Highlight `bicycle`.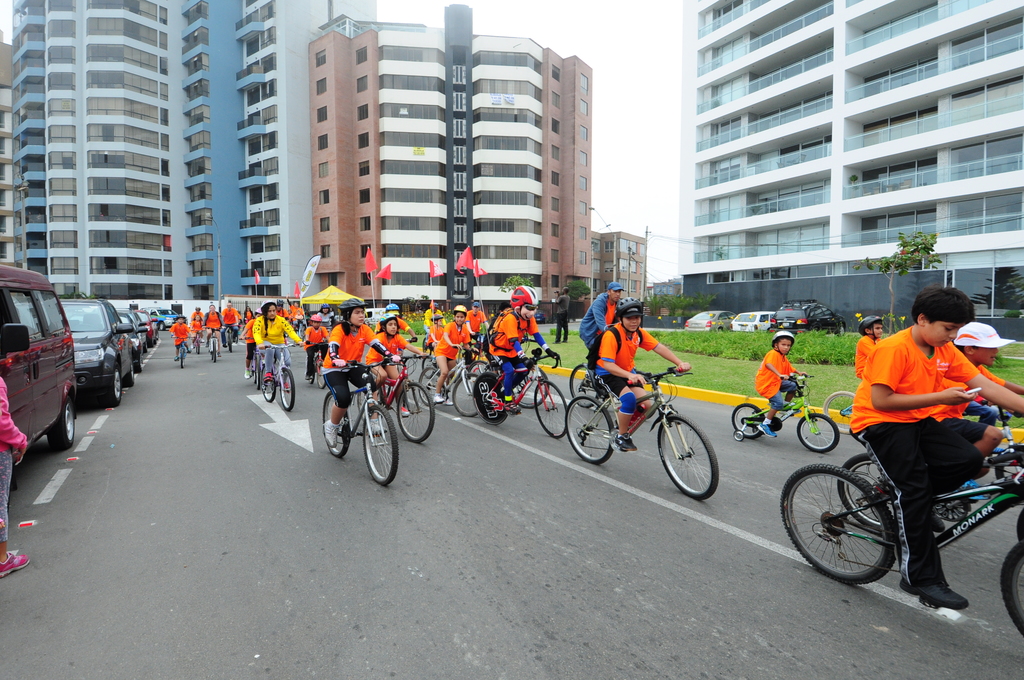
Highlighted region: 174,341,182,373.
